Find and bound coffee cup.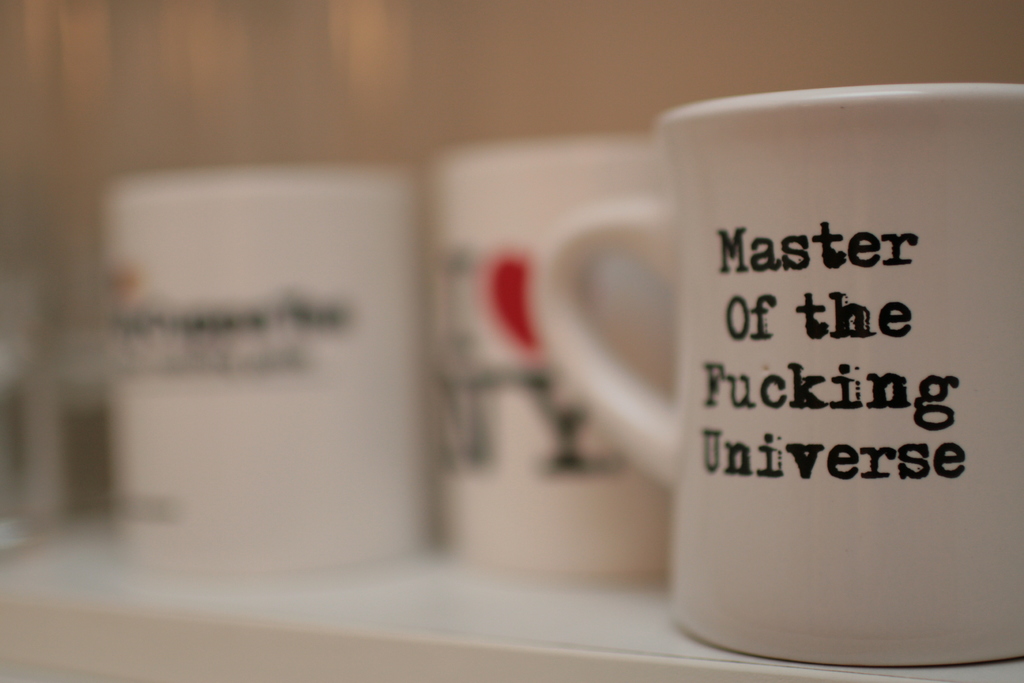
Bound: [440,133,666,574].
